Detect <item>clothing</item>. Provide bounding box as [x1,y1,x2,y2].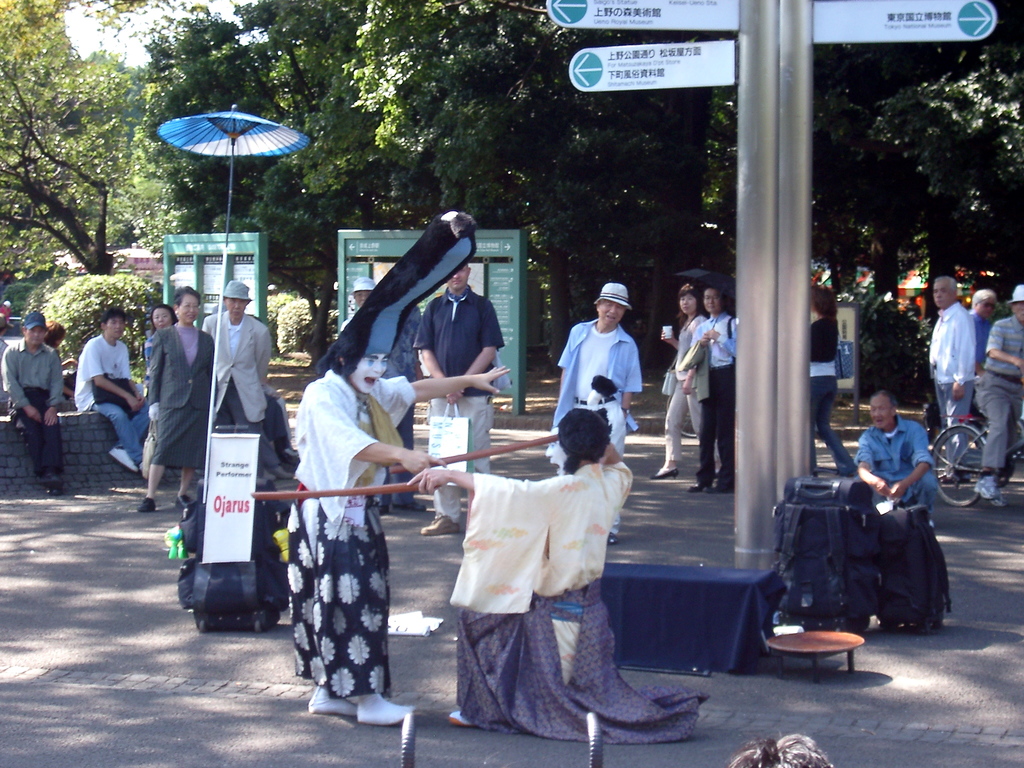
[204,314,269,434].
